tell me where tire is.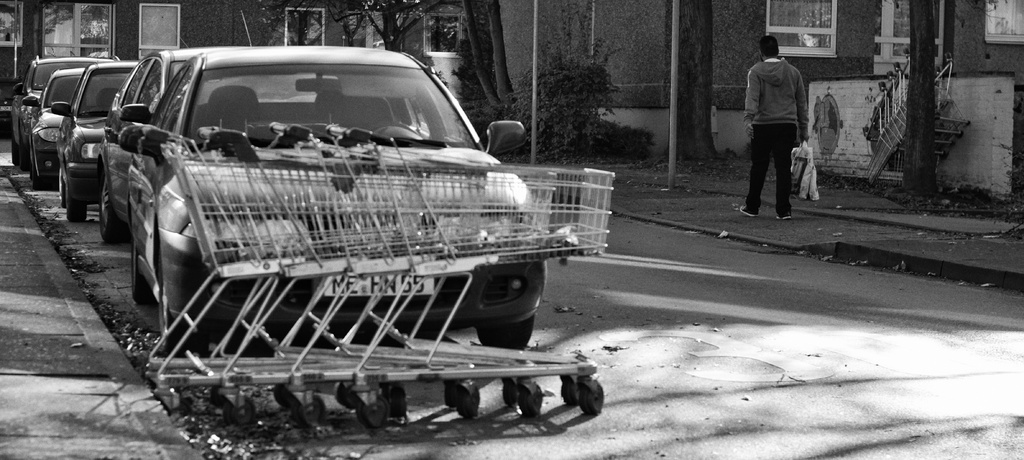
tire is at left=97, top=175, right=126, bottom=242.
